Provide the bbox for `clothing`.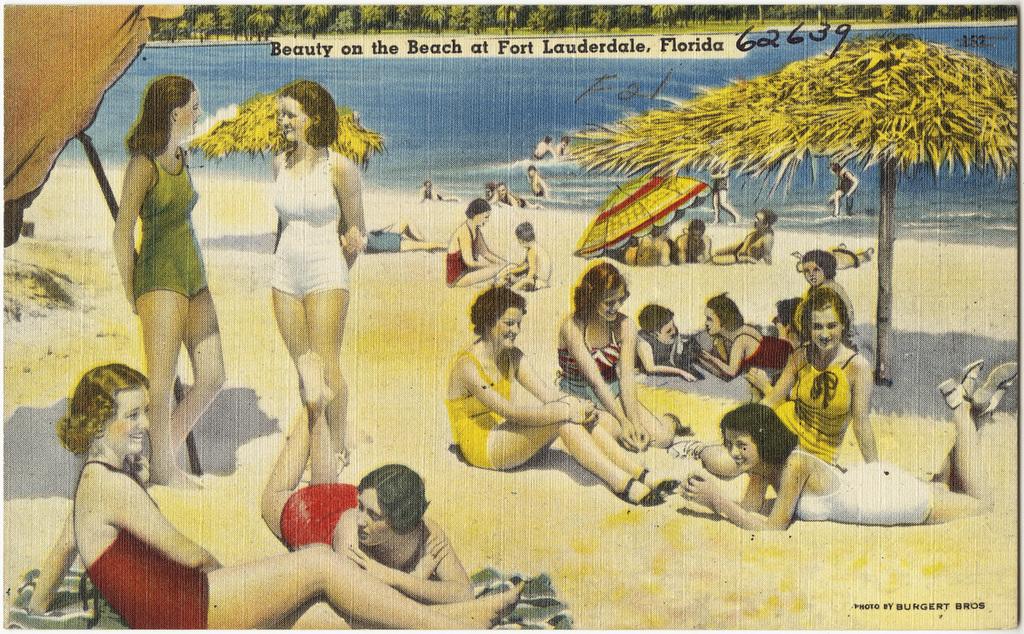
(x1=425, y1=186, x2=440, y2=198).
